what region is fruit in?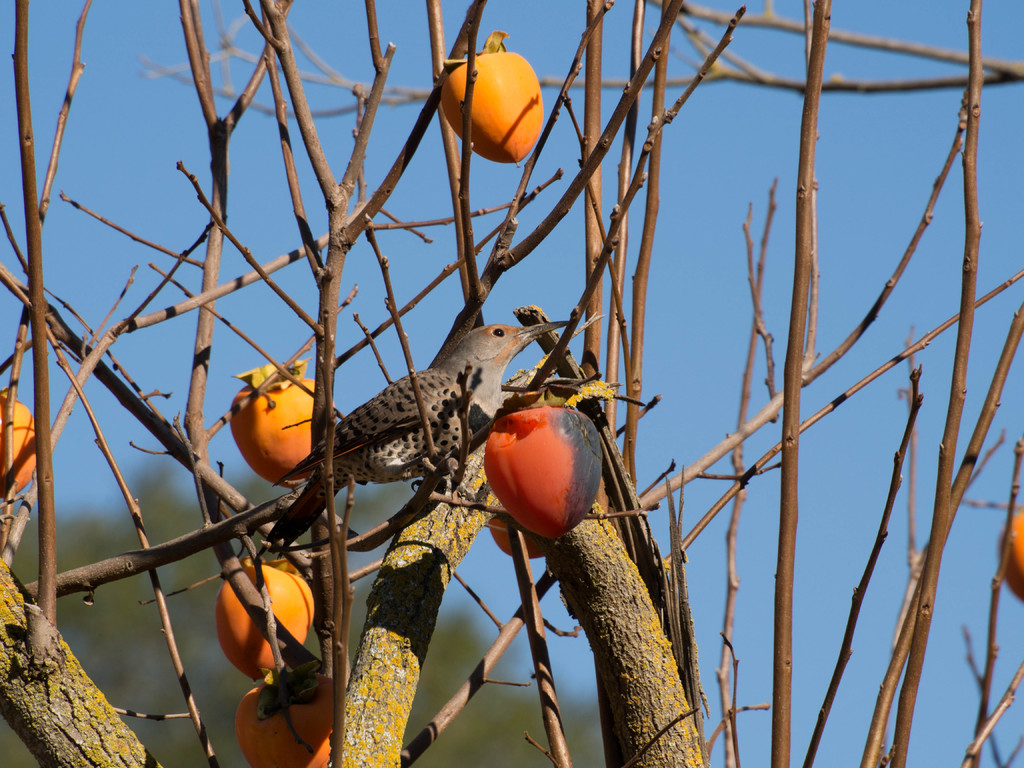
box(228, 371, 335, 488).
